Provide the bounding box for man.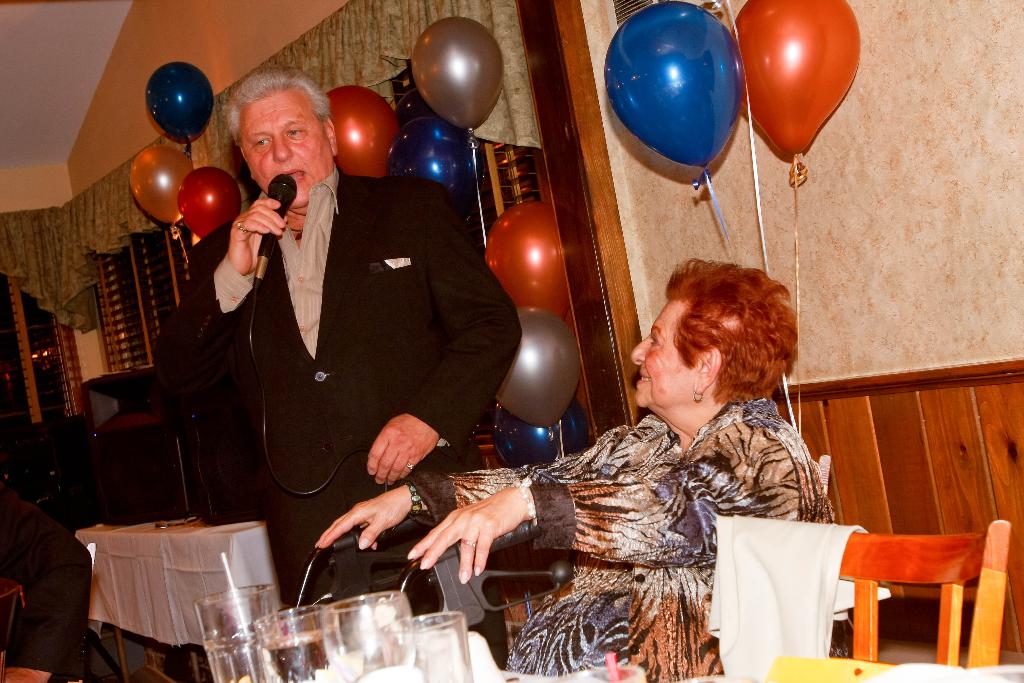
(175,68,516,615).
